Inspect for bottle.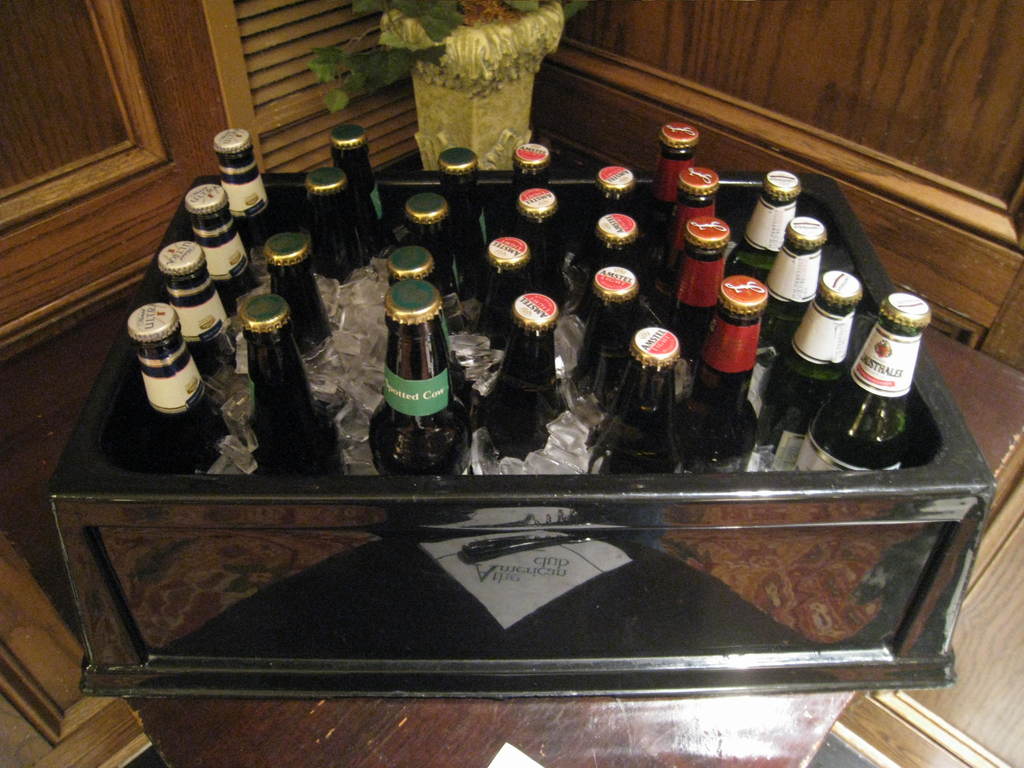
Inspection: rect(643, 115, 708, 225).
